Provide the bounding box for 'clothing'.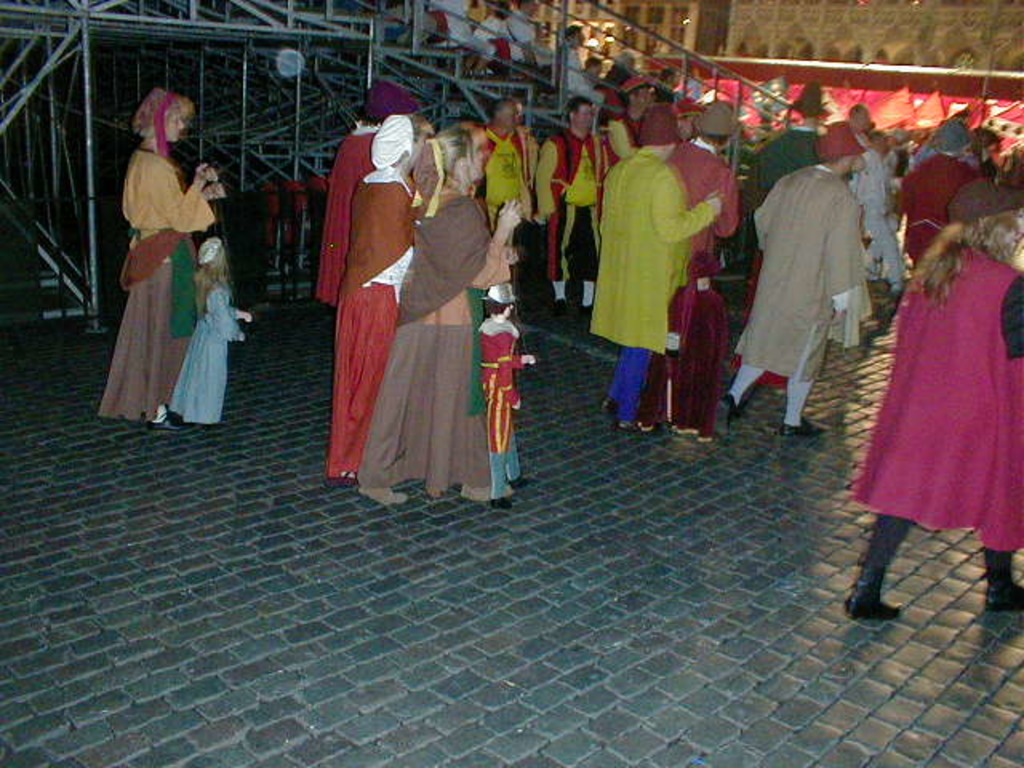
<region>853, 142, 906, 262</region>.
